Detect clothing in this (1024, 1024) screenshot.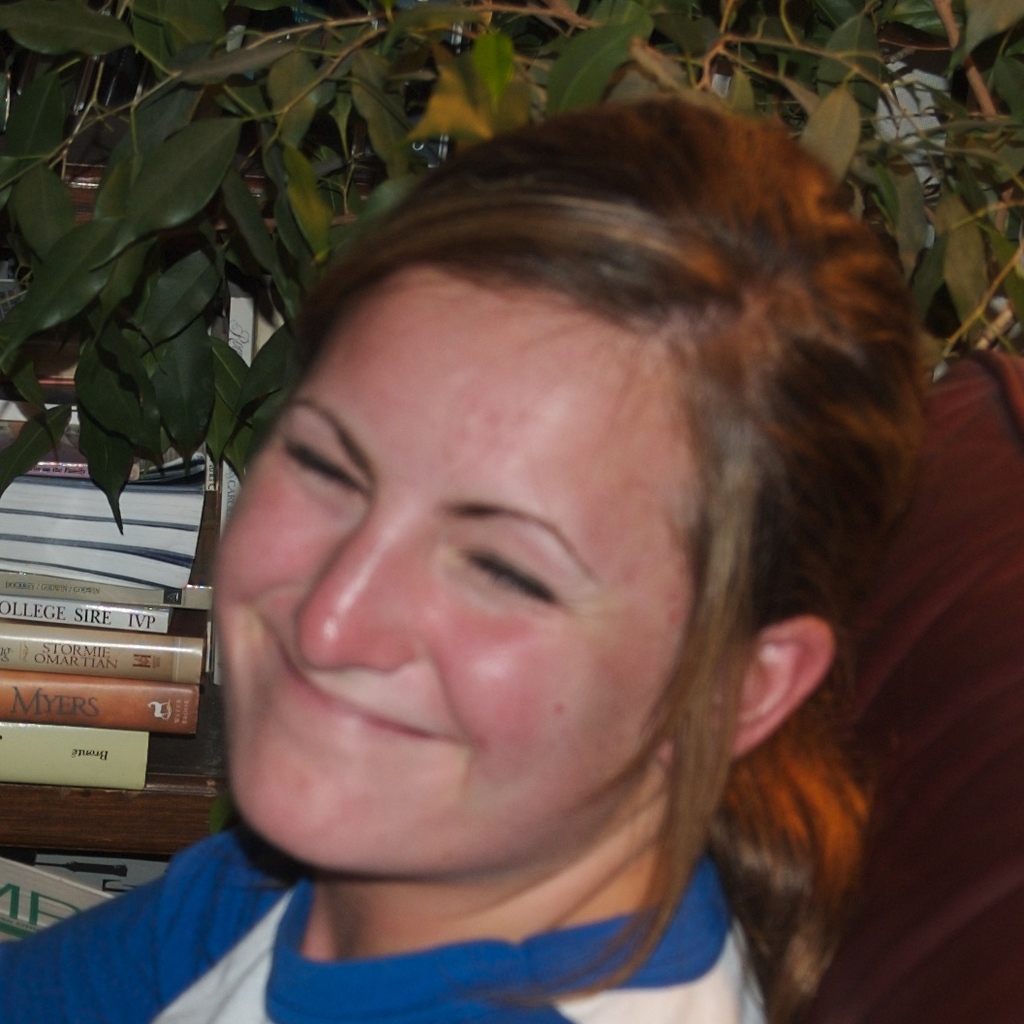
Detection: select_region(769, 366, 1023, 1023).
